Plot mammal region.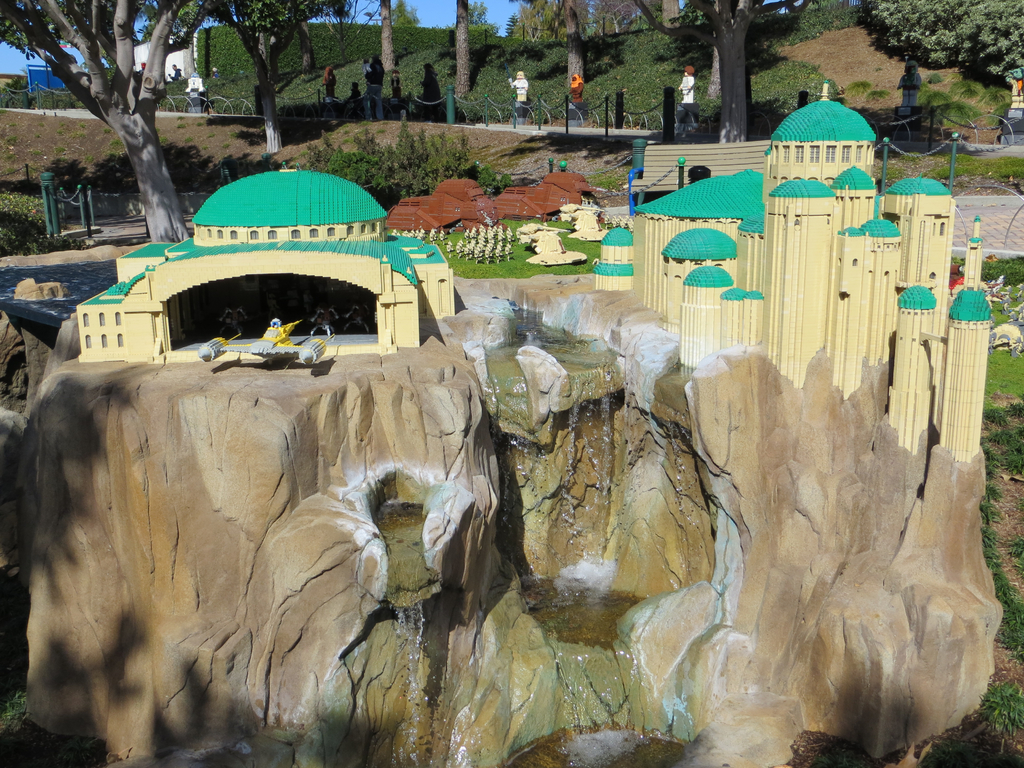
Plotted at 165 62 184 81.
